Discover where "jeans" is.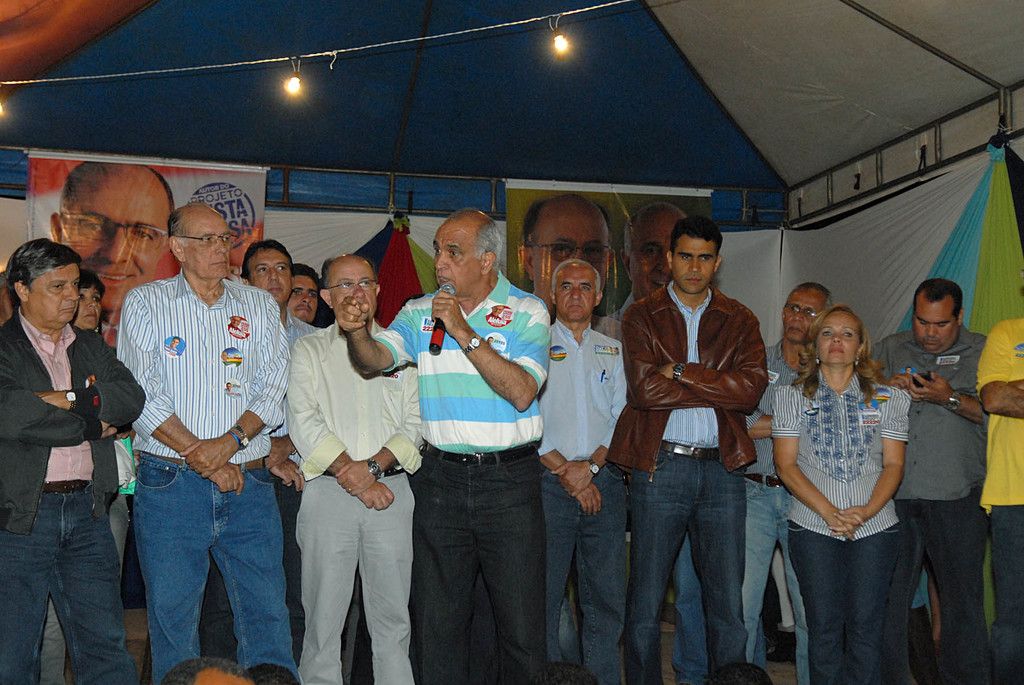
Discovered at [x1=673, y1=546, x2=706, y2=679].
